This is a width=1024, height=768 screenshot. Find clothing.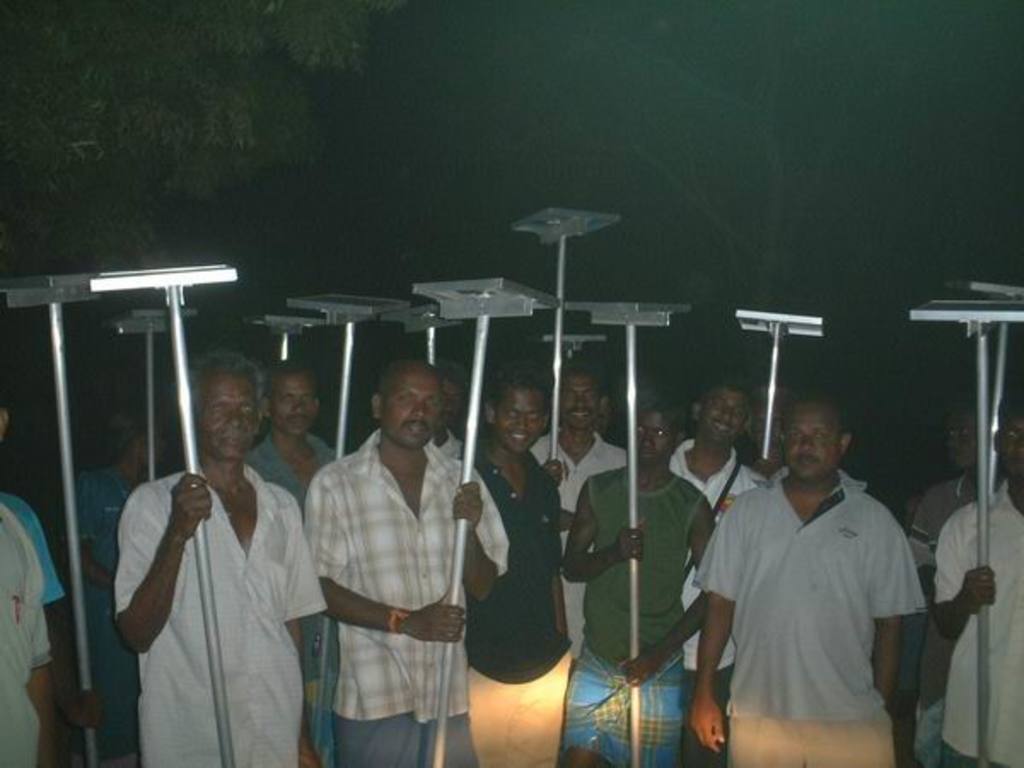
Bounding box: l=573, t=444, r=771, b=538.
